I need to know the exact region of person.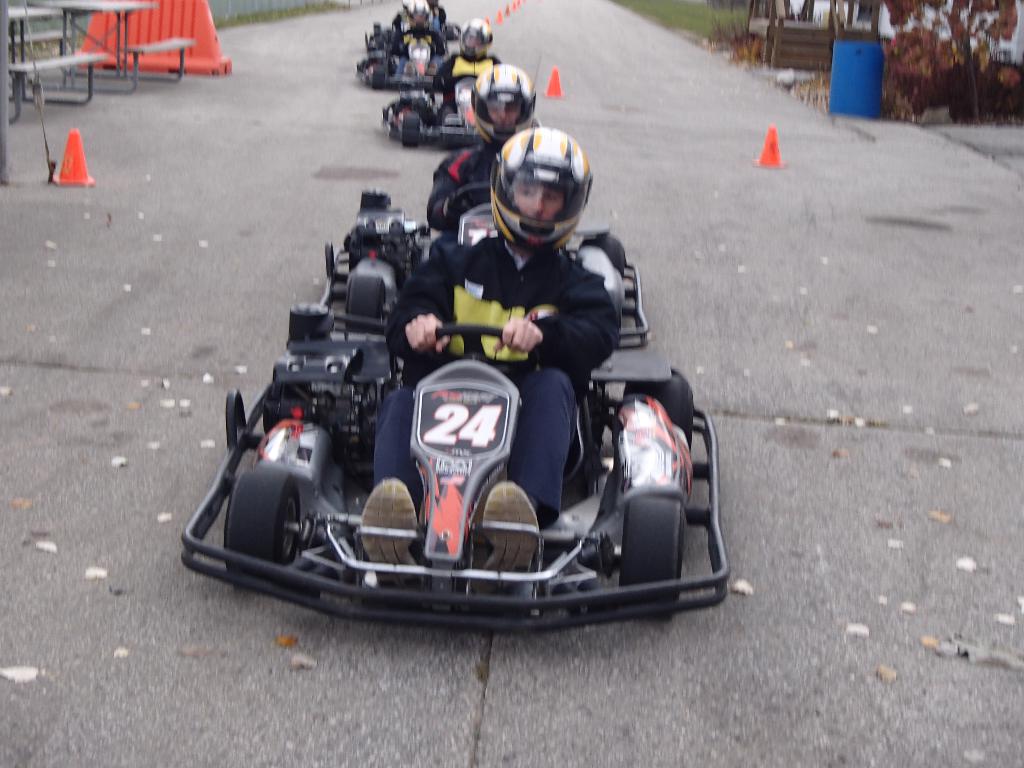
Region: rect(356, 126, 624, 597).
